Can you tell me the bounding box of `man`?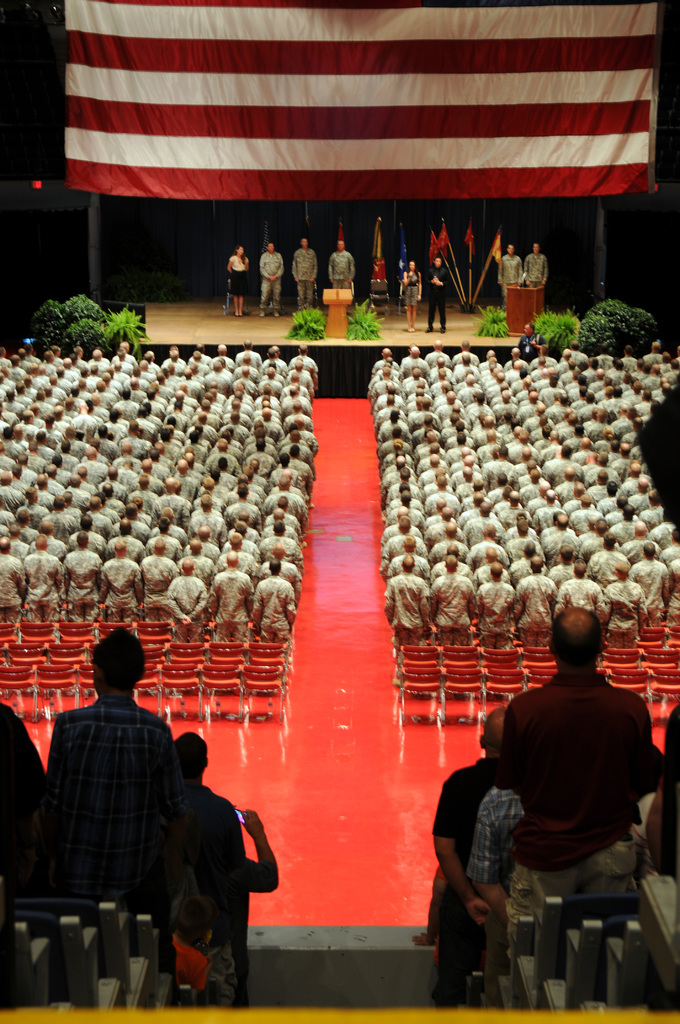
x1=526 y1=240 x2=553 y2=293.
